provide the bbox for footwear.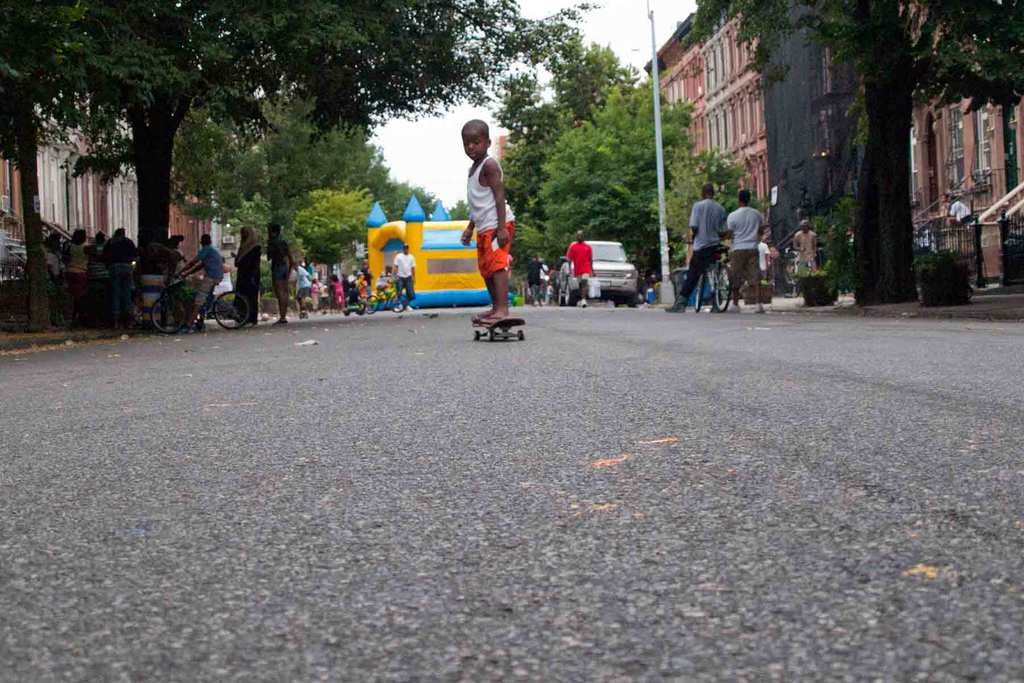
(x1=177, y1=324, x2=193, y2=336).
